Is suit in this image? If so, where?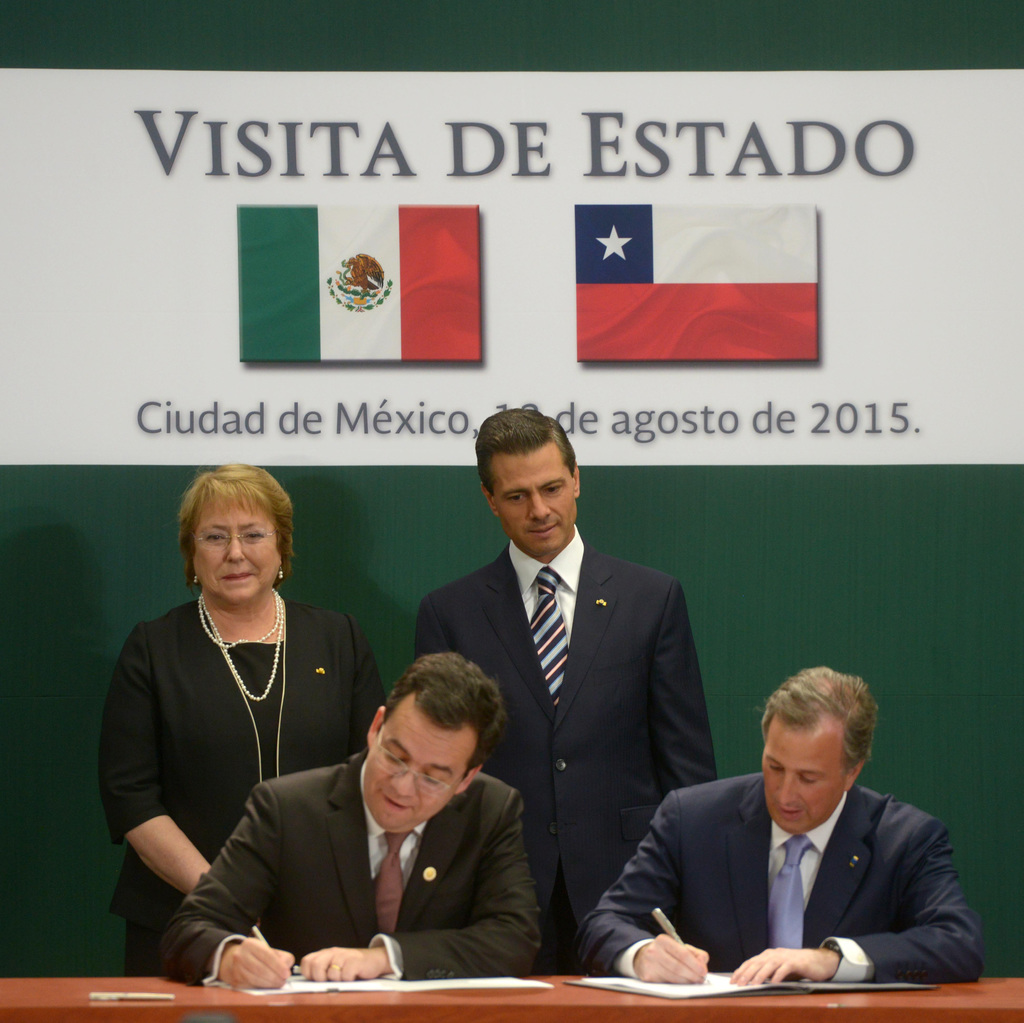
Yes, at l=578, t=773, r=988, b=986.
